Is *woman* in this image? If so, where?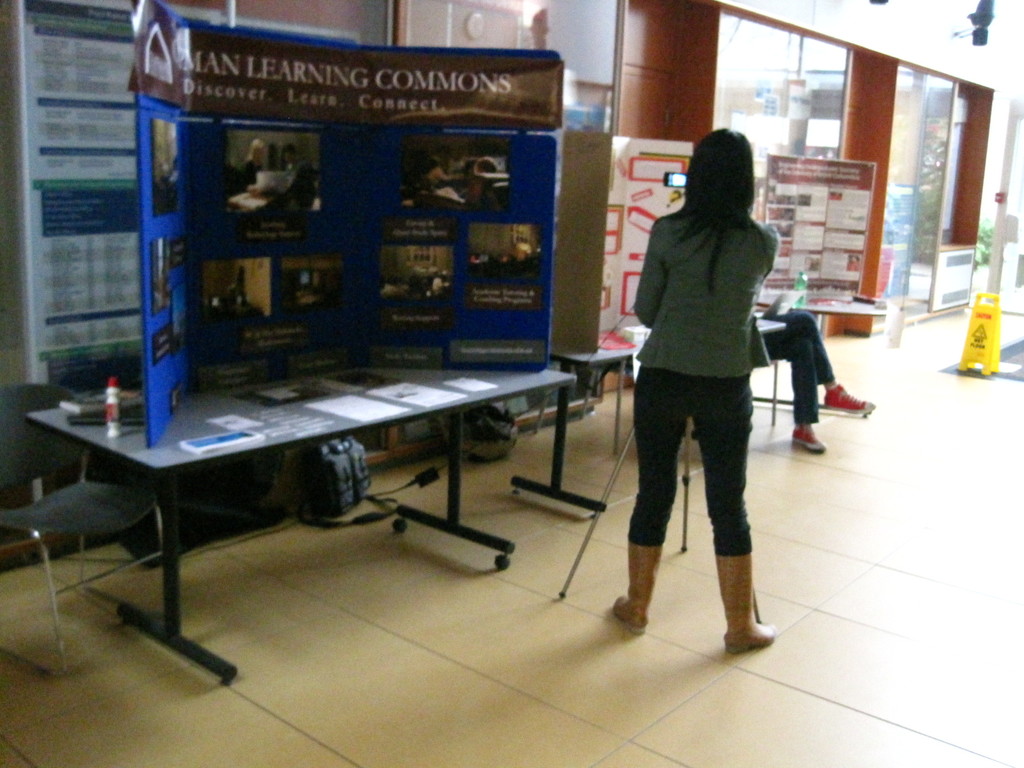
Yes, at [228, 266, 248, 305].
